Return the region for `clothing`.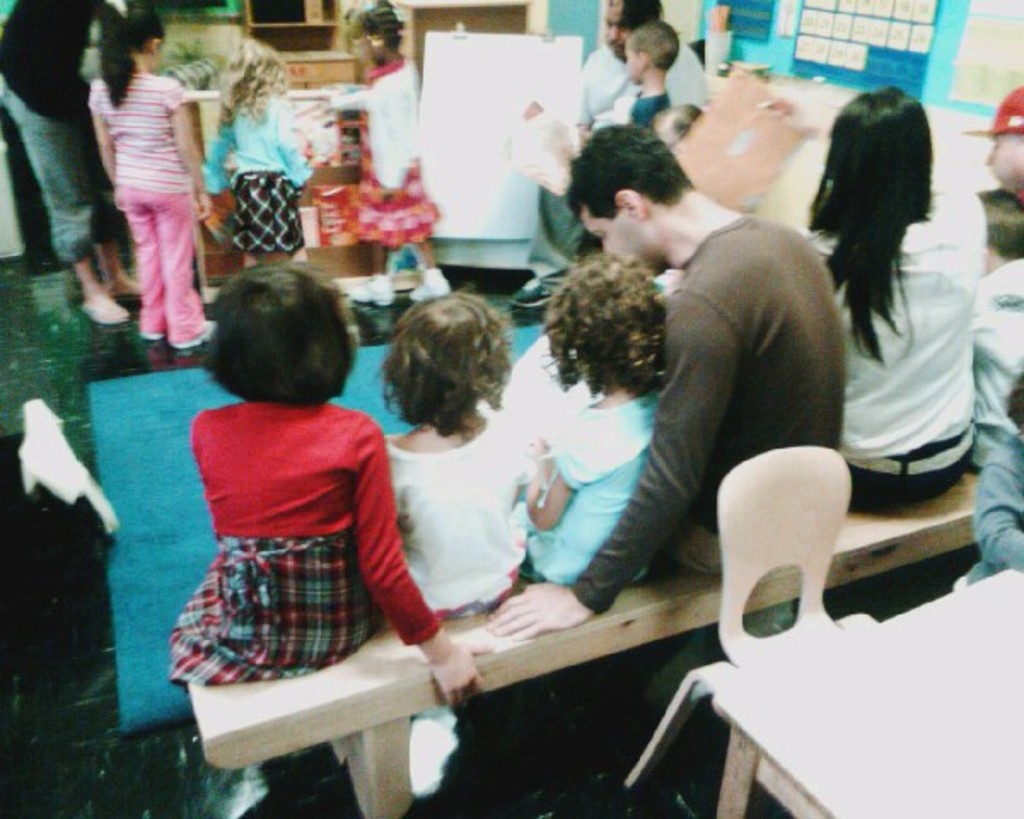
left=814, top=172, right=986, bottom=527.
